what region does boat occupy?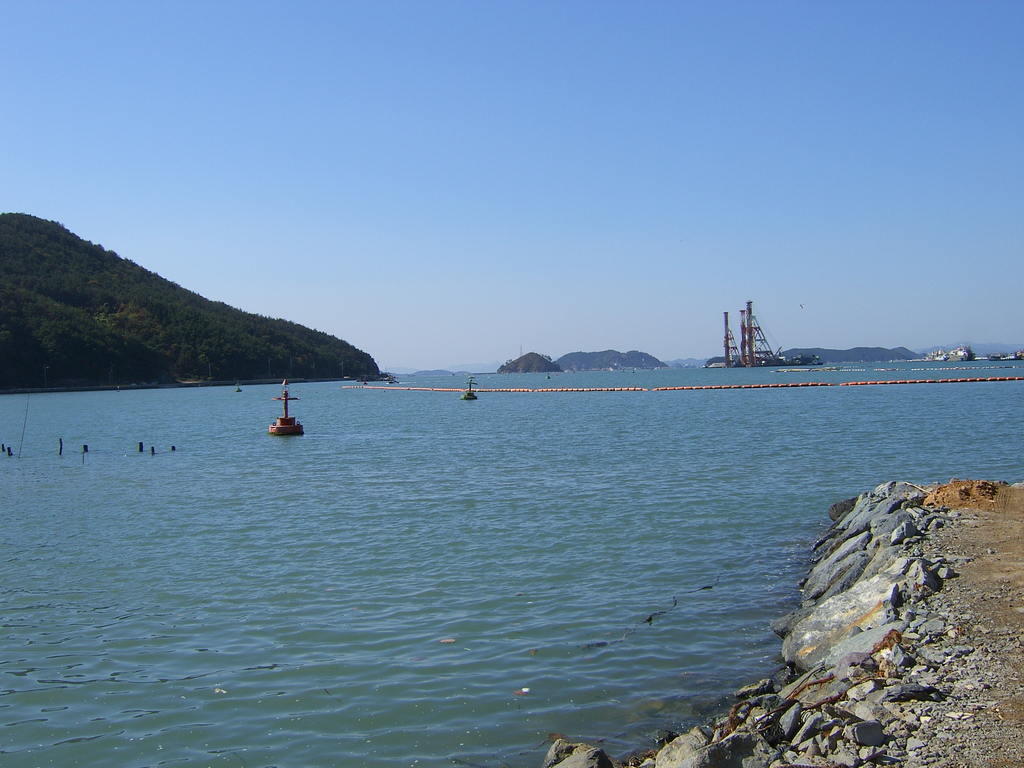
<box>987,354,1004,362</box>.
